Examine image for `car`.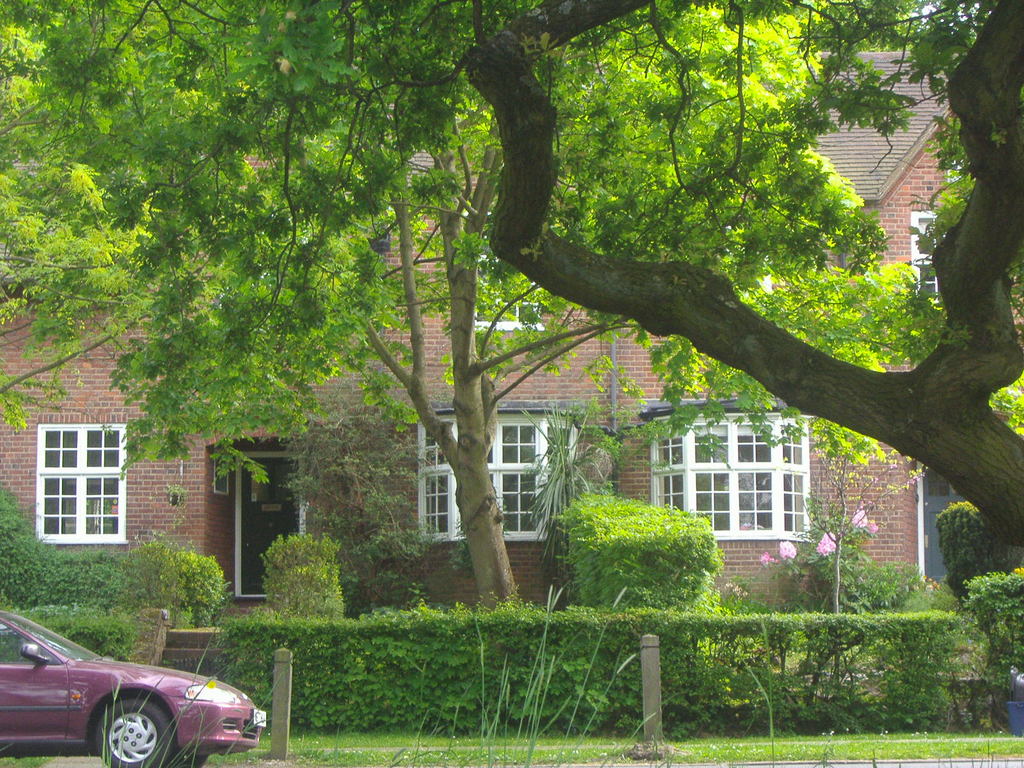
Examination result: (x1=0, y1=600, x2=267, y2=767).
